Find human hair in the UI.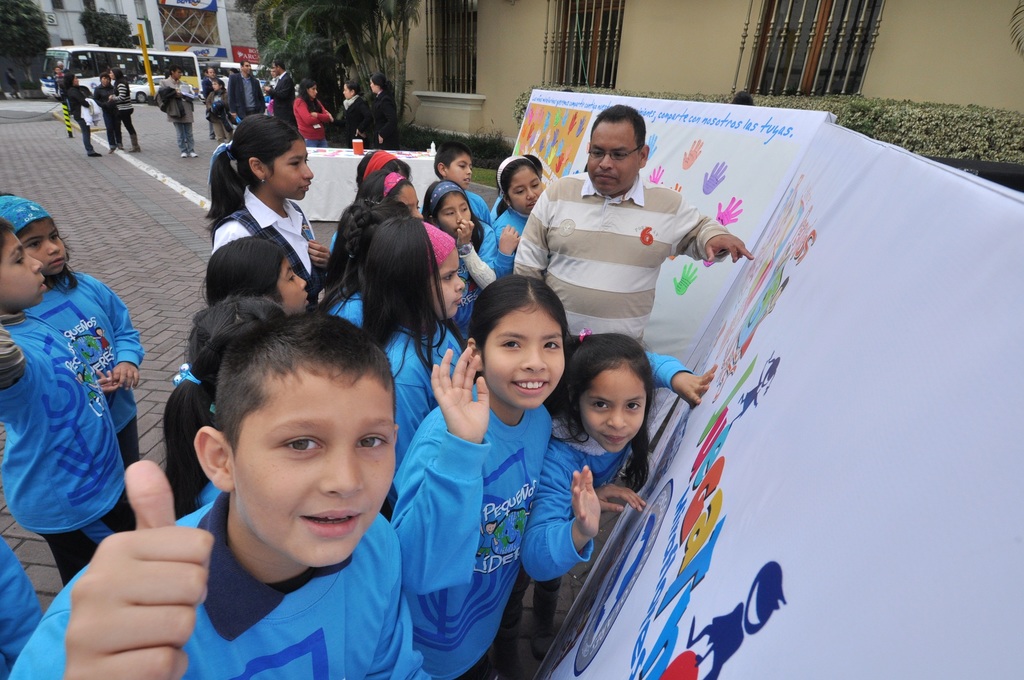
UI element at region(565, 317, 673, 465).
